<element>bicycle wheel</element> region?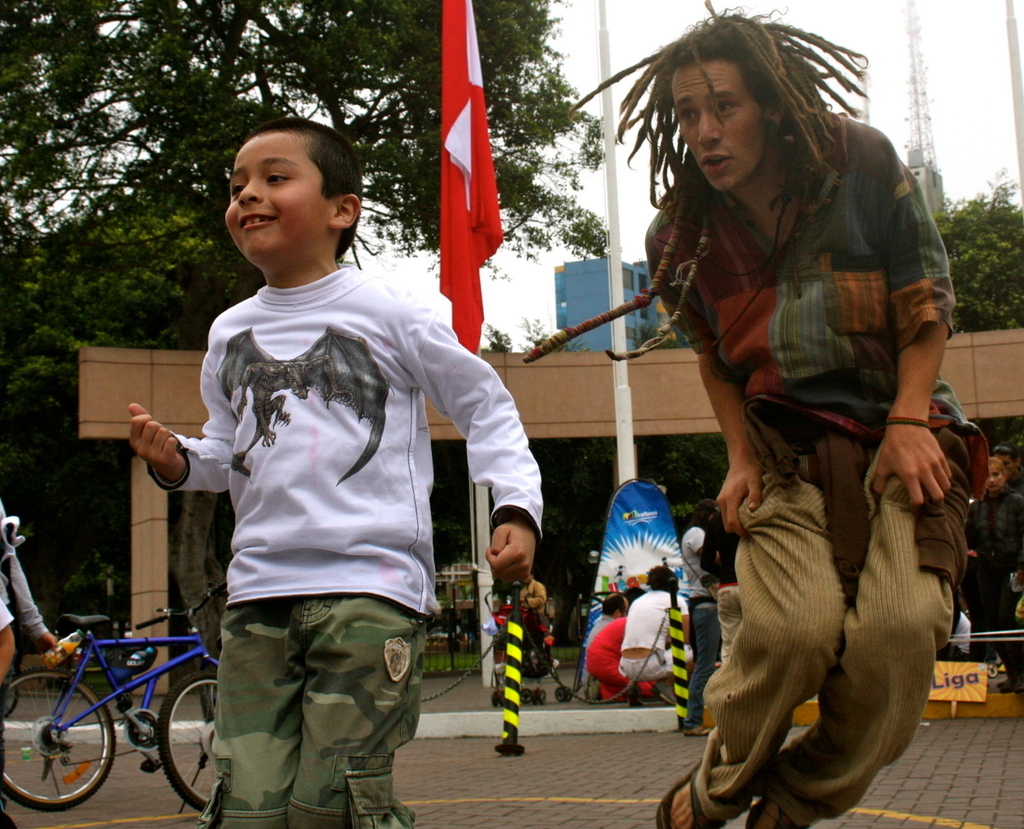
0, 665, 116, 810
